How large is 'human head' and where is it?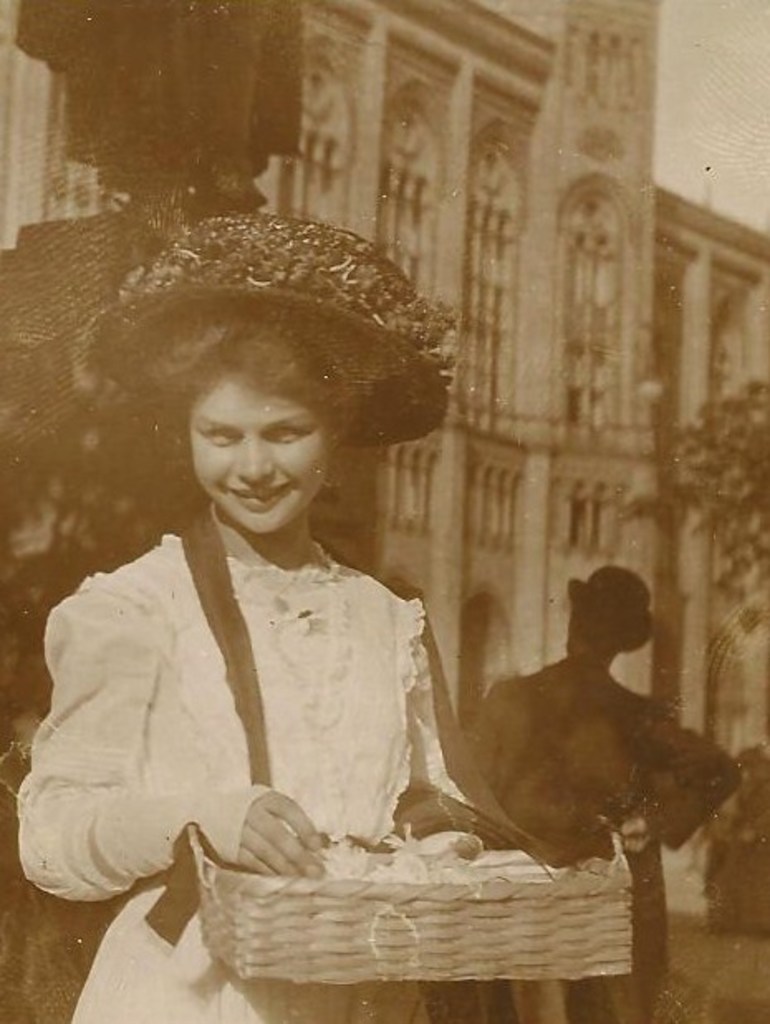
Bounding box: {"x1": 184, "y1": 310, "x2": 343, "y2": 535}.
